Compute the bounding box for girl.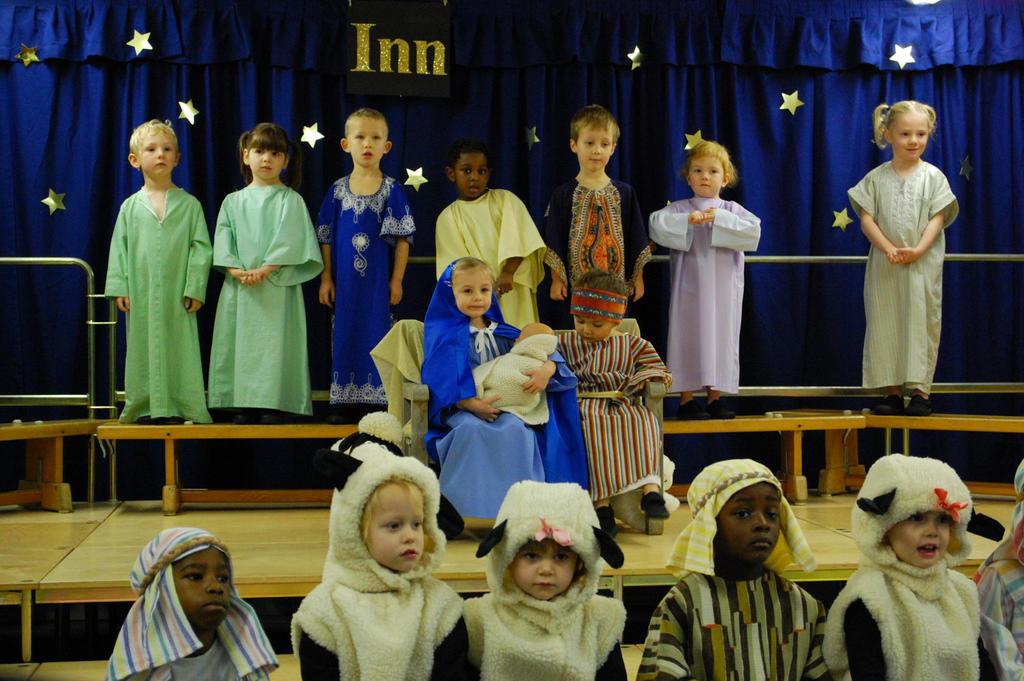
210,120,324,424.
